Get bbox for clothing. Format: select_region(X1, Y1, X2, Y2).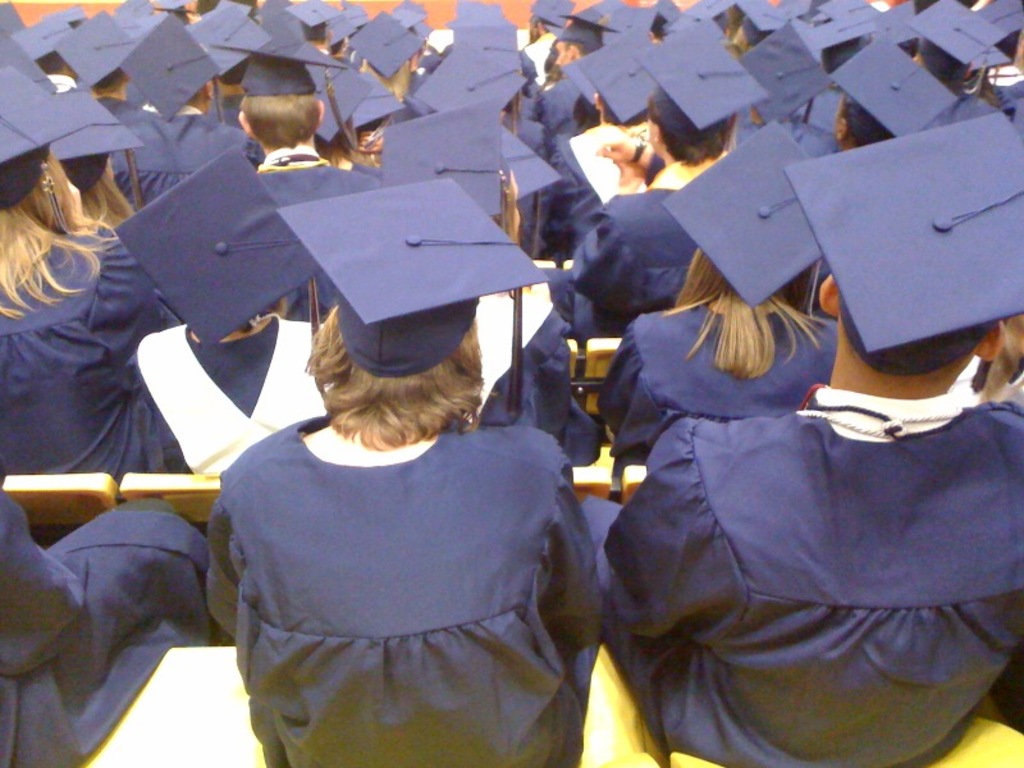
select_region(562, 178, 716, 338).
